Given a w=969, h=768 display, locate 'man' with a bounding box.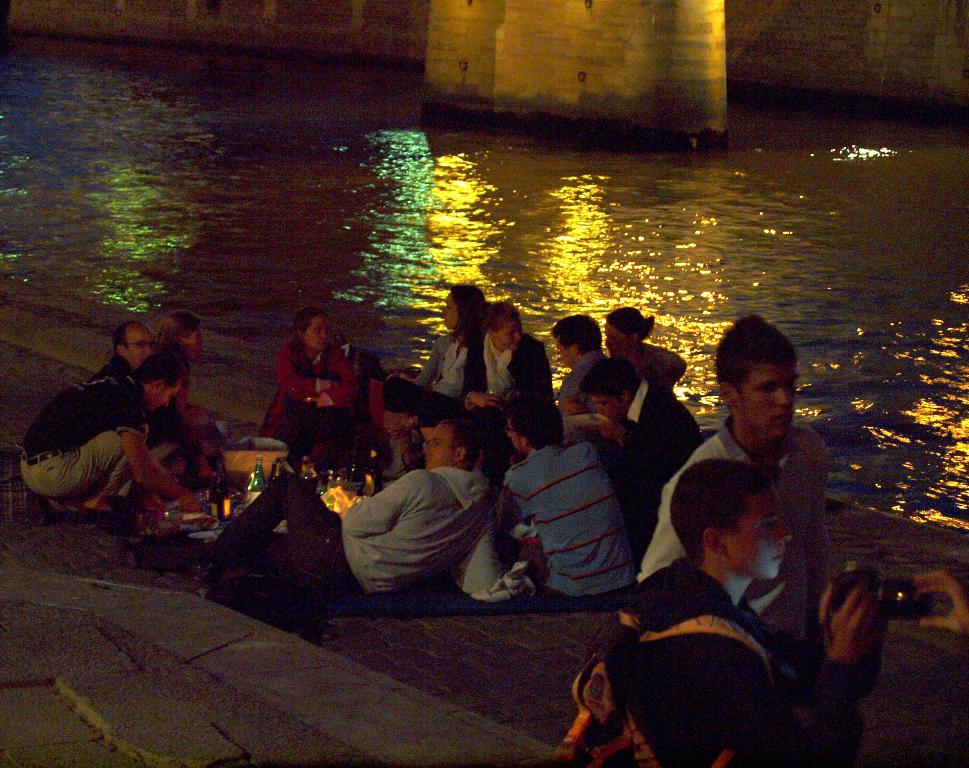
Located: [116, 417, 506, 598].
